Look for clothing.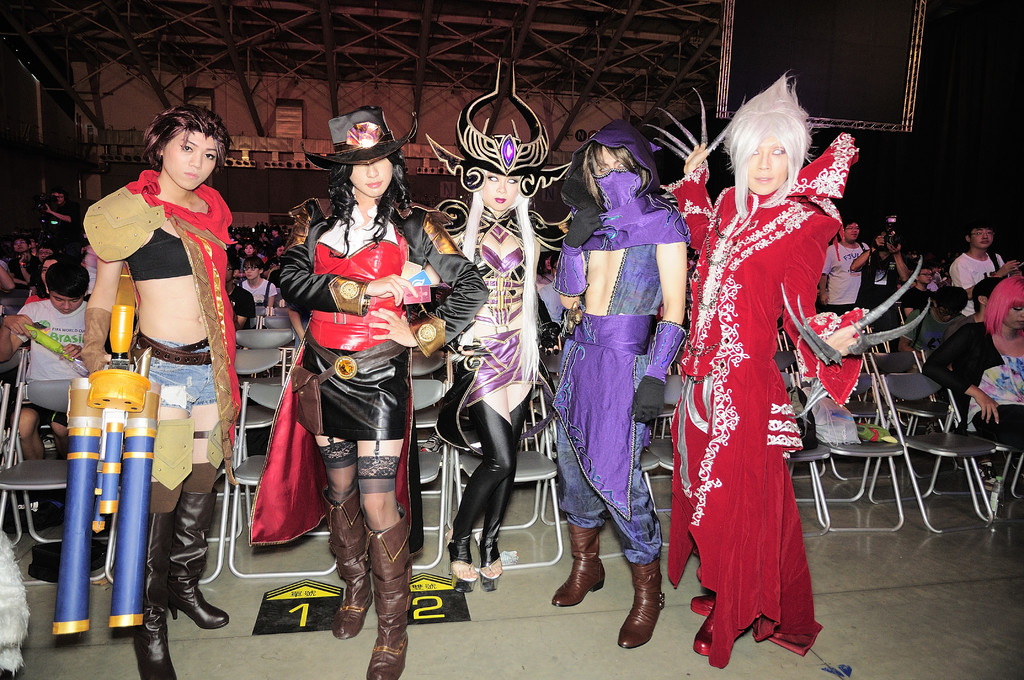
Found: select_region(13, 295, 88, 423).
